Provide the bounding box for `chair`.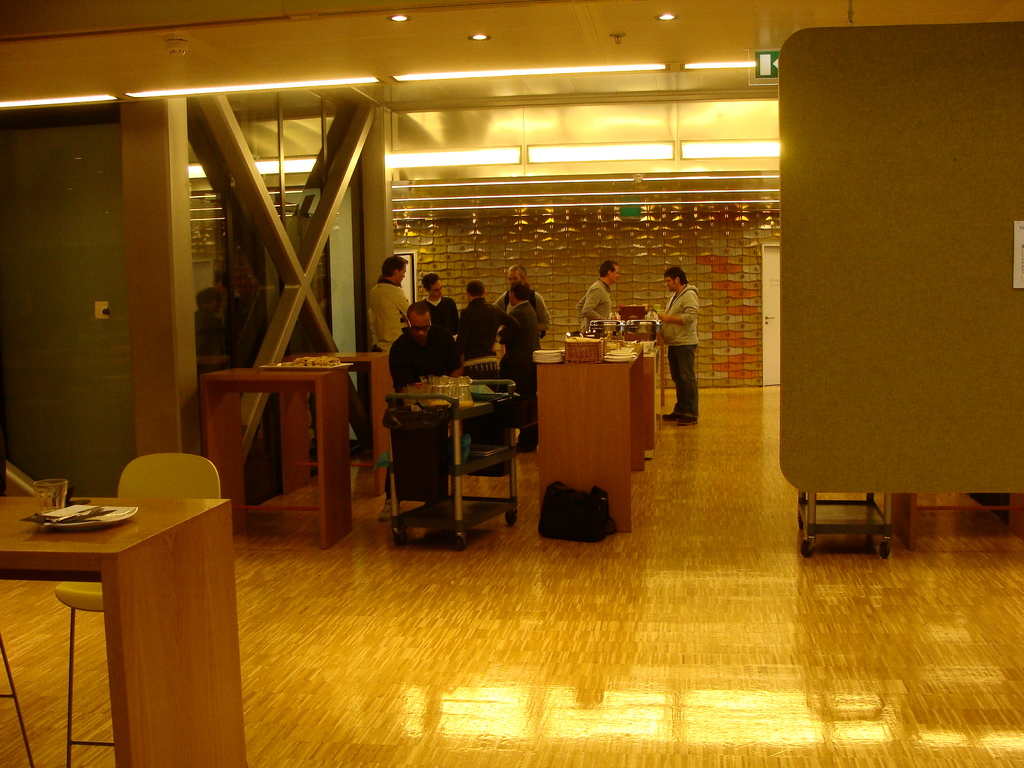
59:455:225:767.
